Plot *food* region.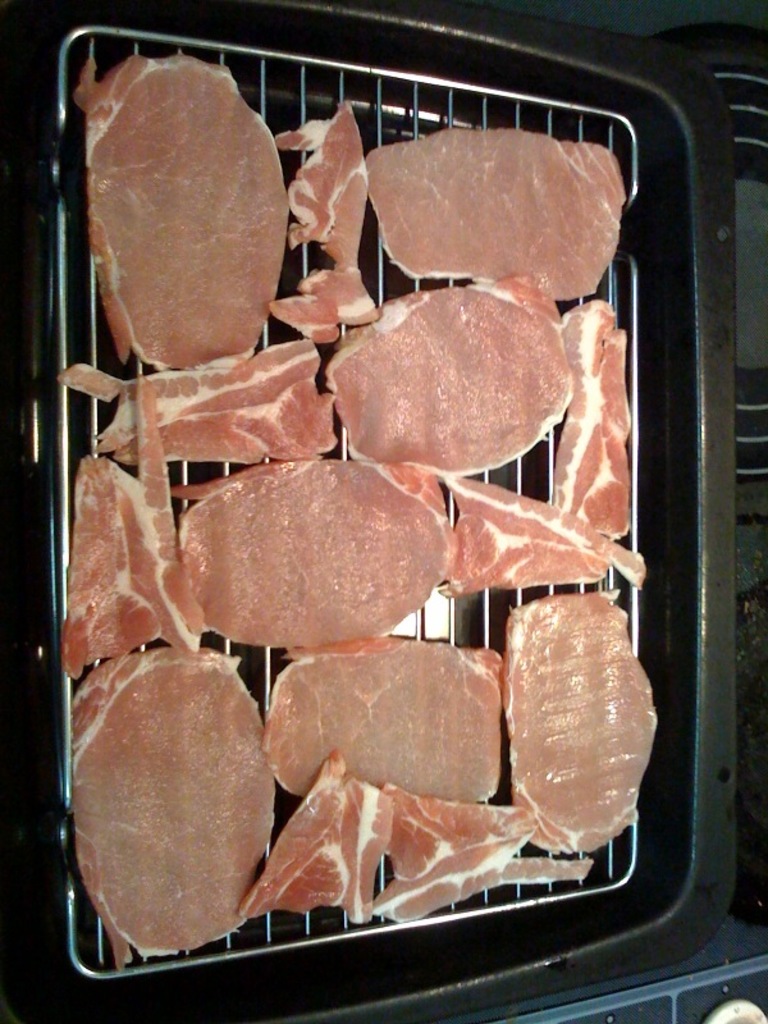
Plotted at (x1=170, y1=436, x2=458, y2=653).
